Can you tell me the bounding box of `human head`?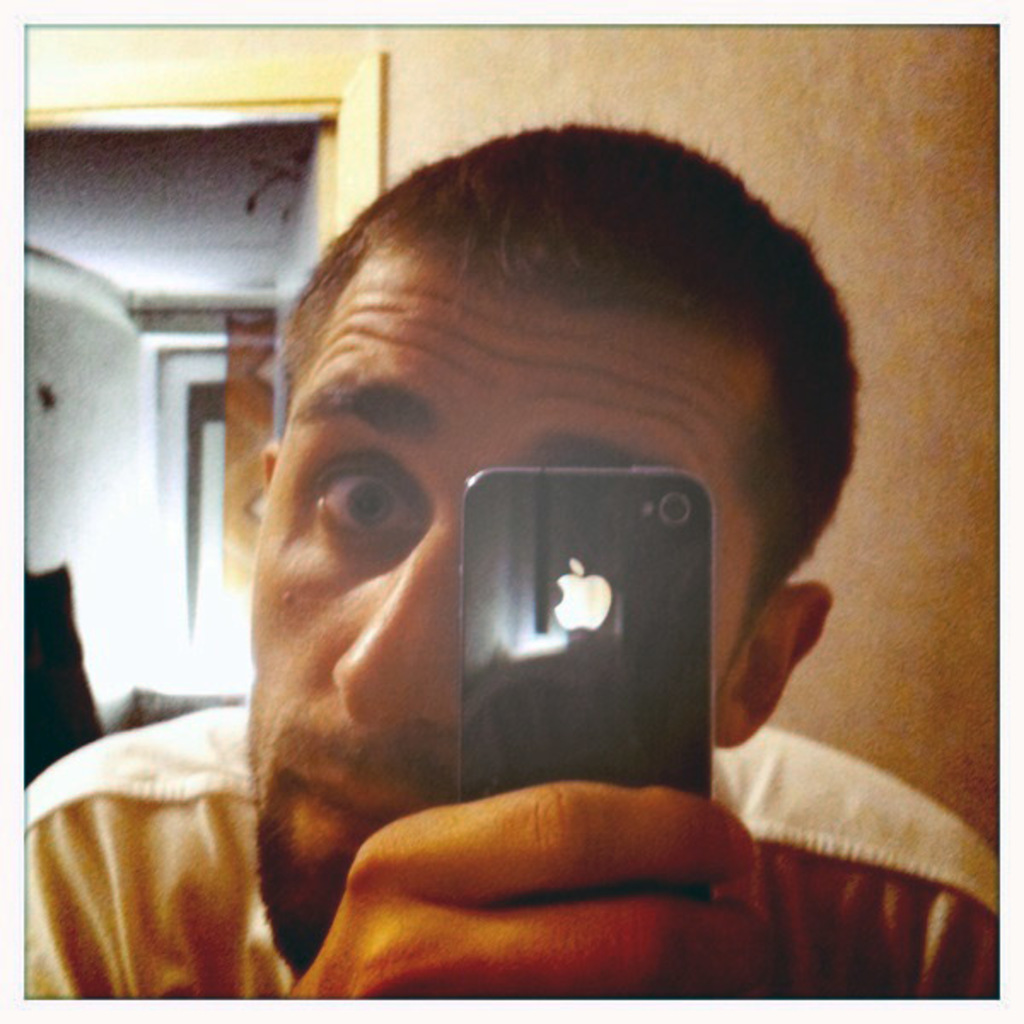
region(258, 116, 852, 971).
